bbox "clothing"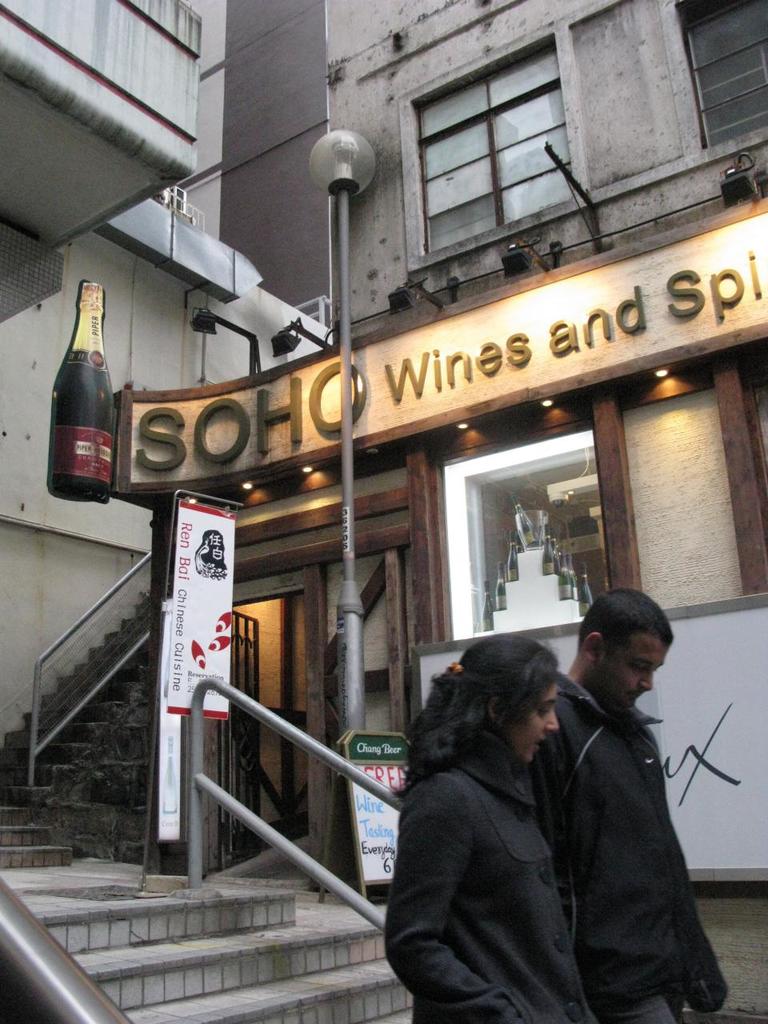
Rect(531, 623, 738, 1023)
